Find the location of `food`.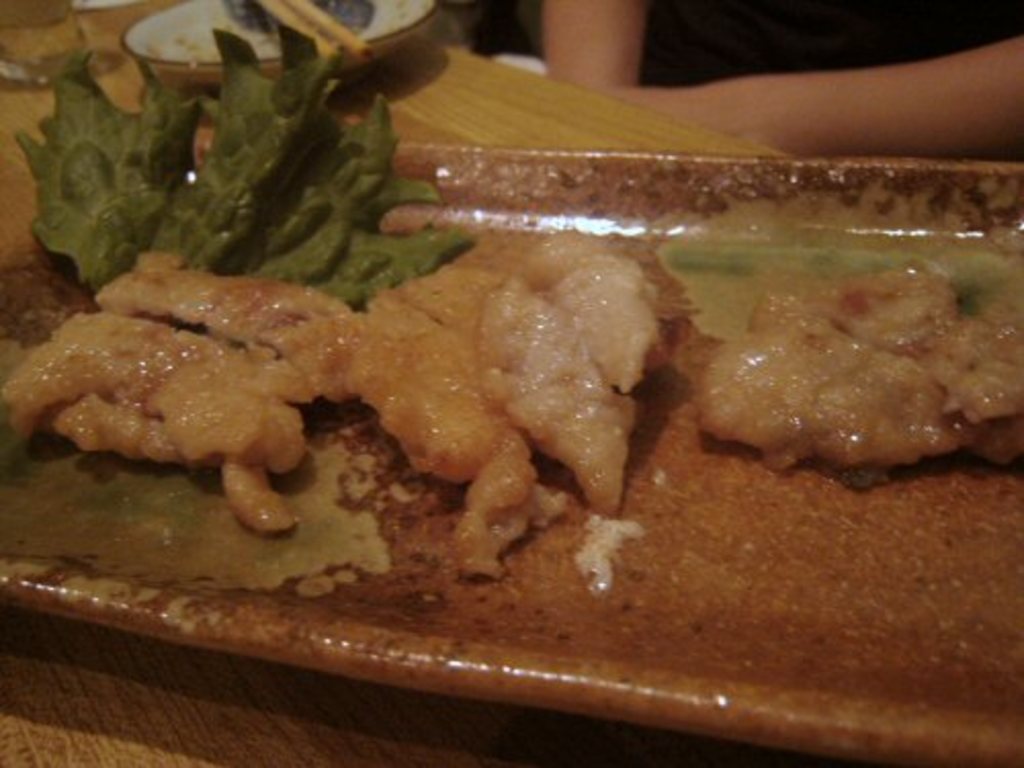
Location: rect(10, 29, 469, 309).
